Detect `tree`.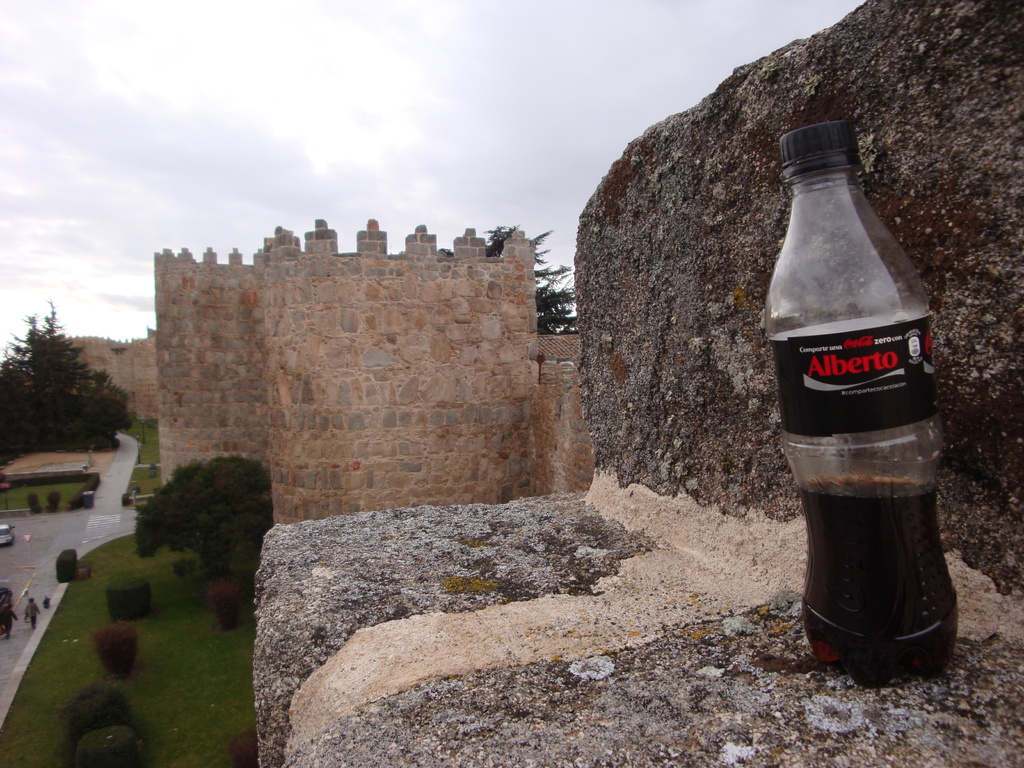
Detected at 479/224/584/340.
